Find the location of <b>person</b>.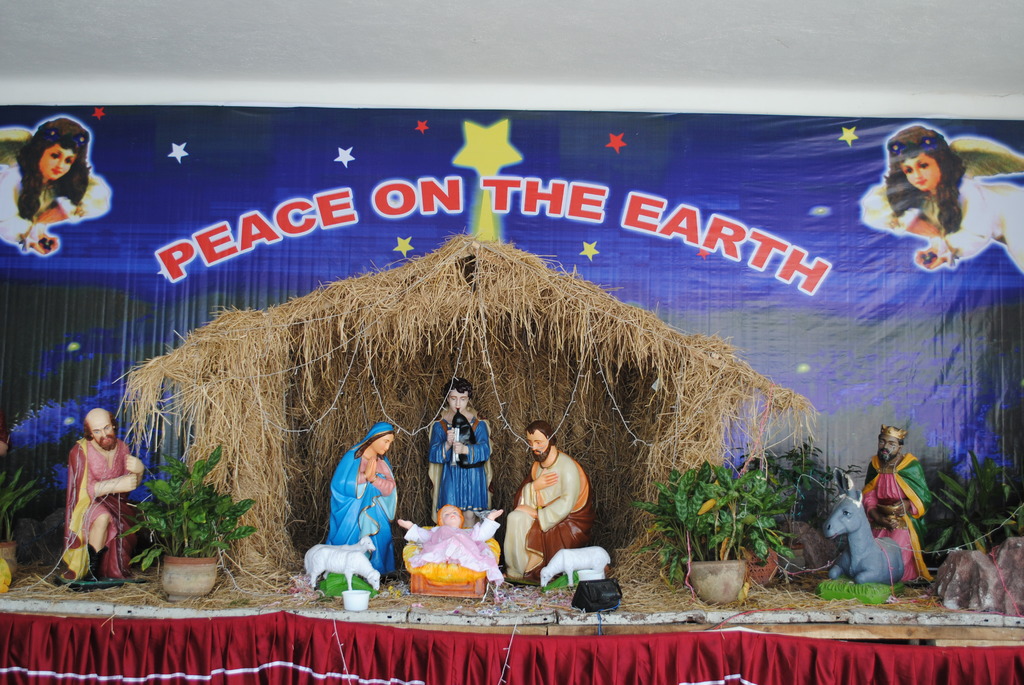
Location: (426,374,493,527).
